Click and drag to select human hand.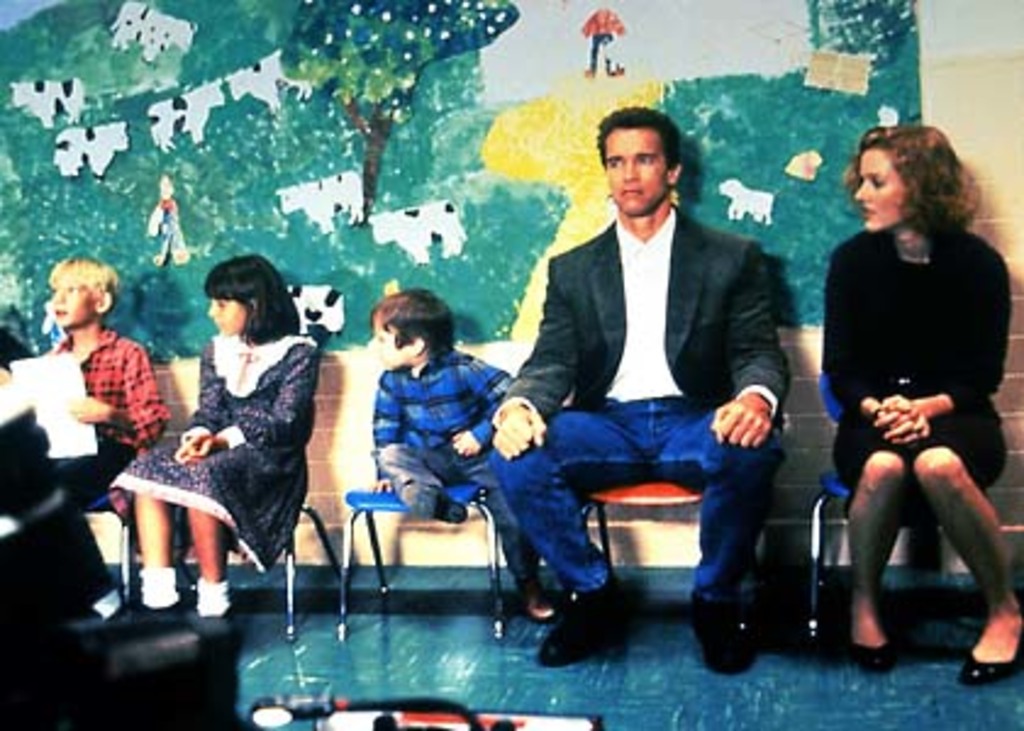
Selection: 173, 434, 202, 463.
